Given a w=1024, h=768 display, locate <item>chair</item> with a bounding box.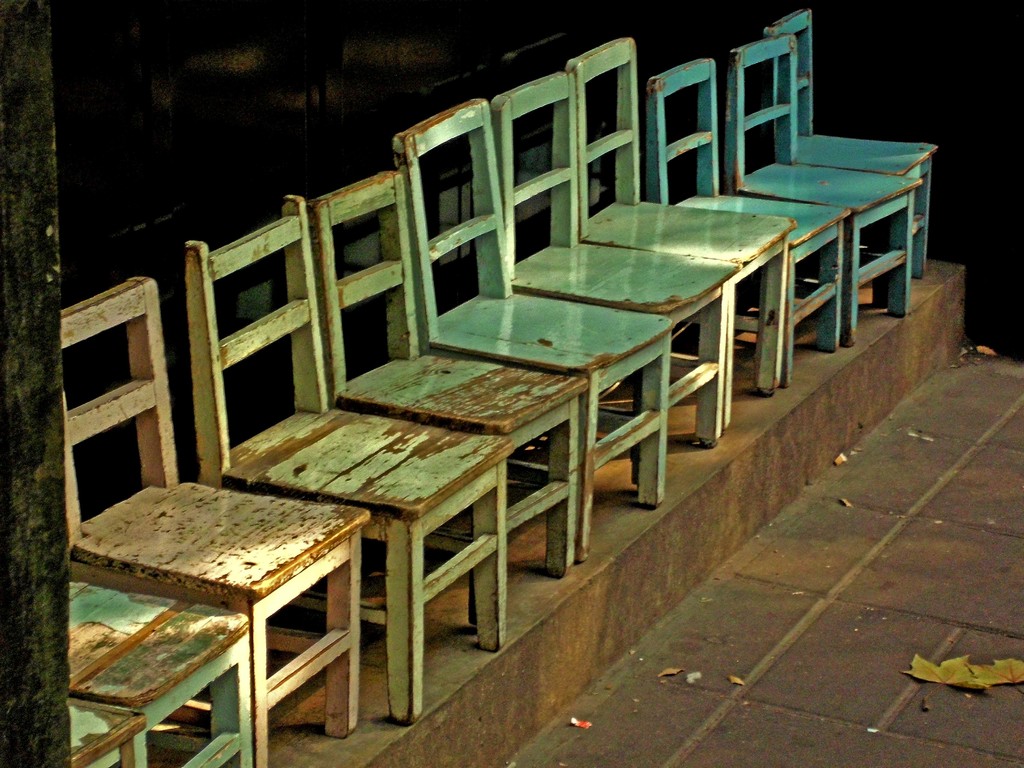
Located: {"left": 60, "top": 696, "right": 149, "bottom": 767}.
